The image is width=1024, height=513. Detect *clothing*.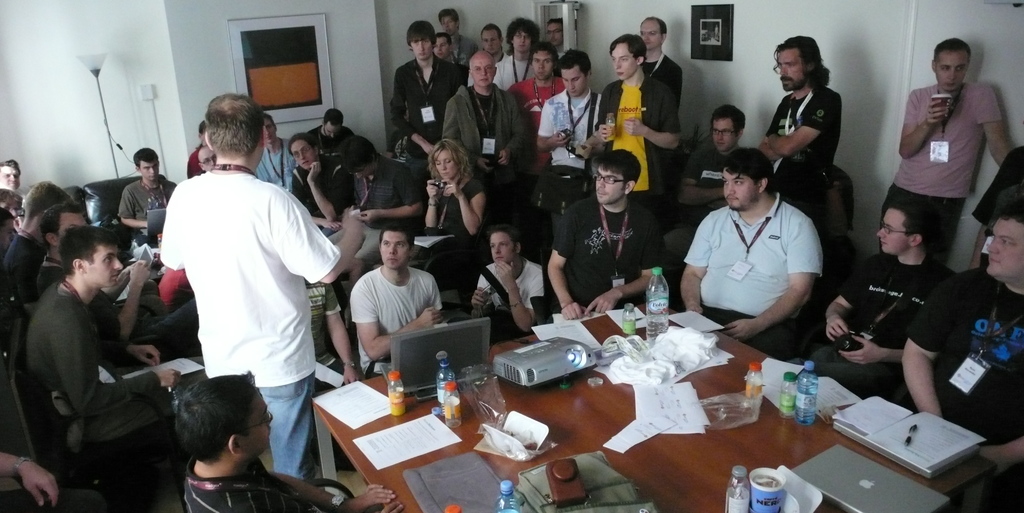
Detection: box=[297, 121, 356, 158].
